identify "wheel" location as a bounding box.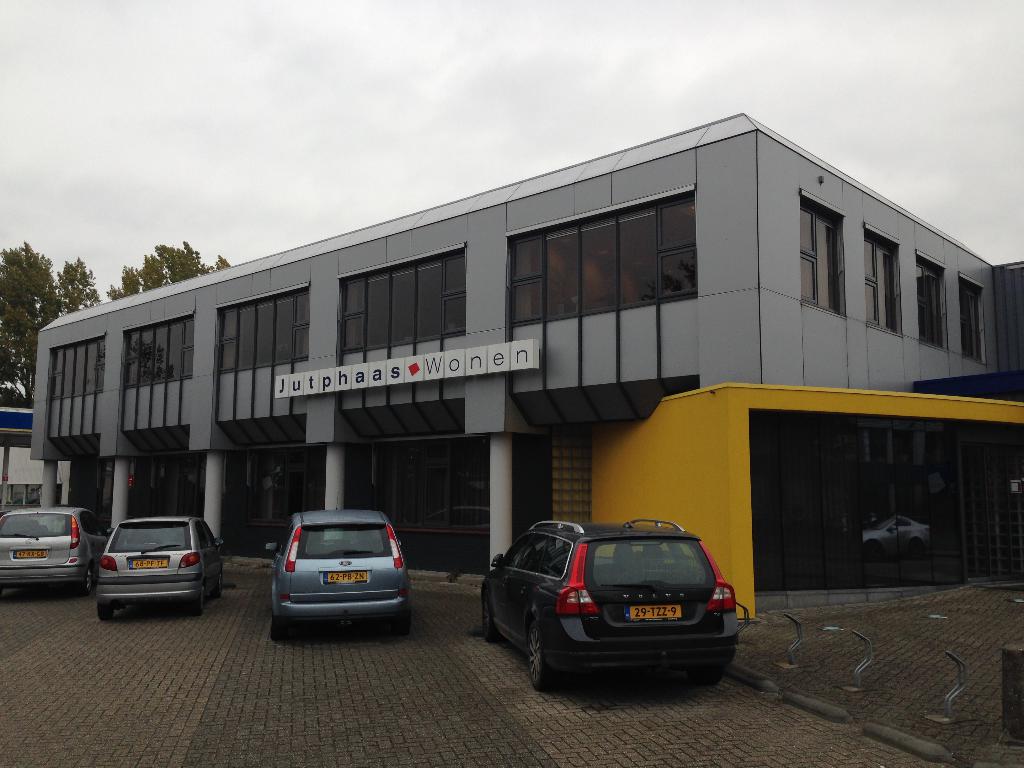
[left=483, top=589, right=500, bottom=643].
